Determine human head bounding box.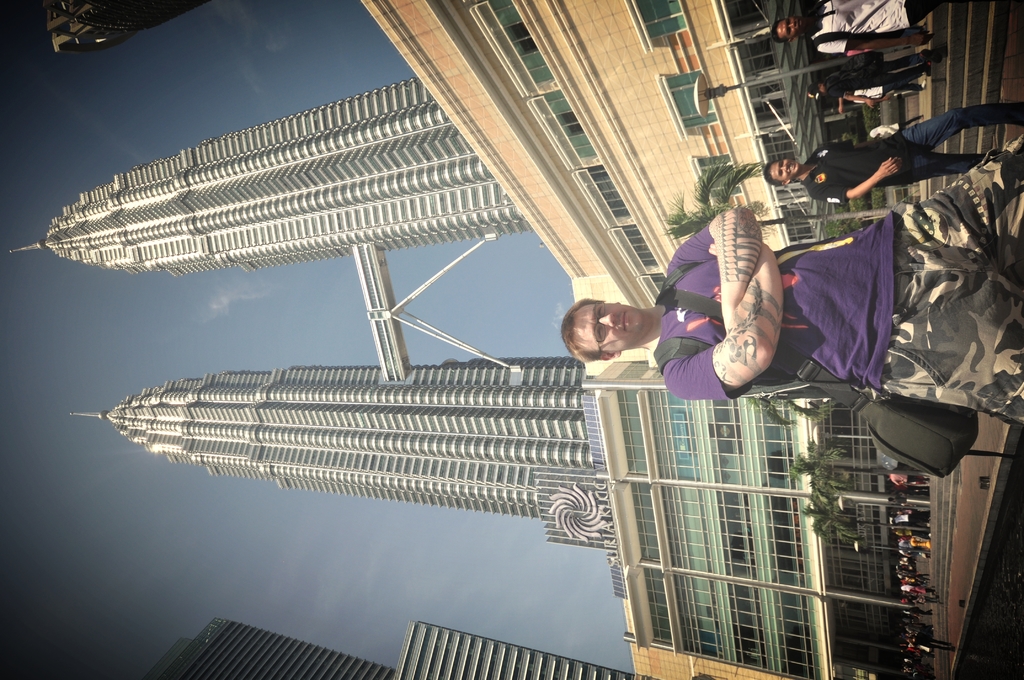
Determined: detection(769, 17, 804, 43).
